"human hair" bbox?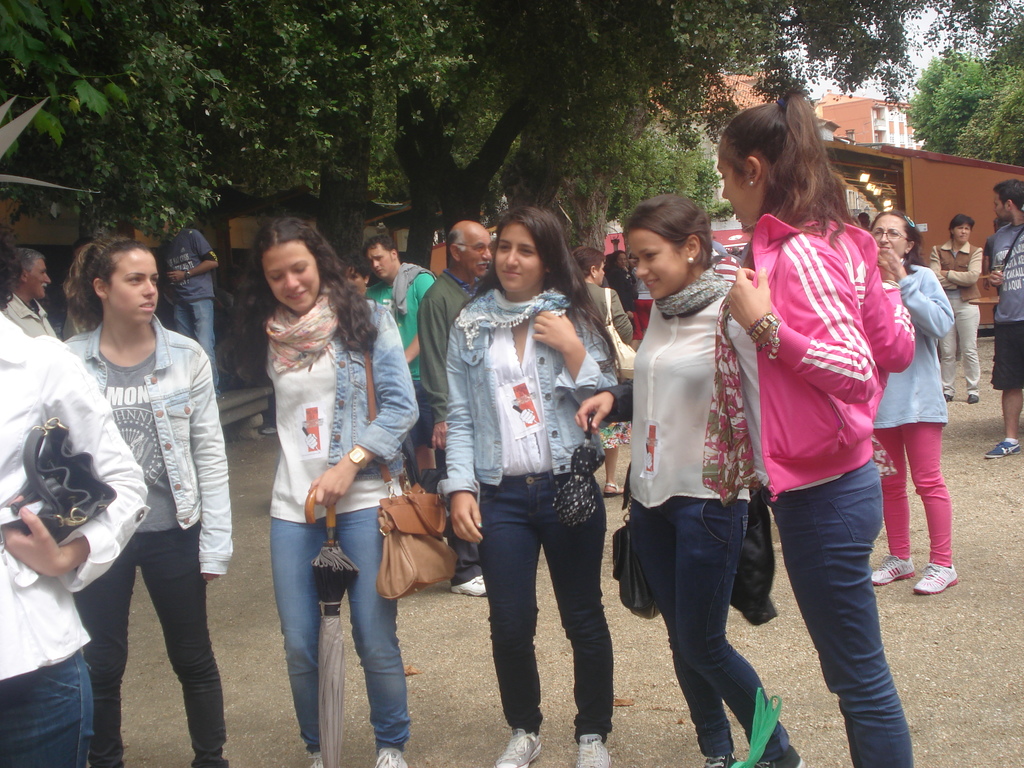
Rect(952, 213, 975, 240)
